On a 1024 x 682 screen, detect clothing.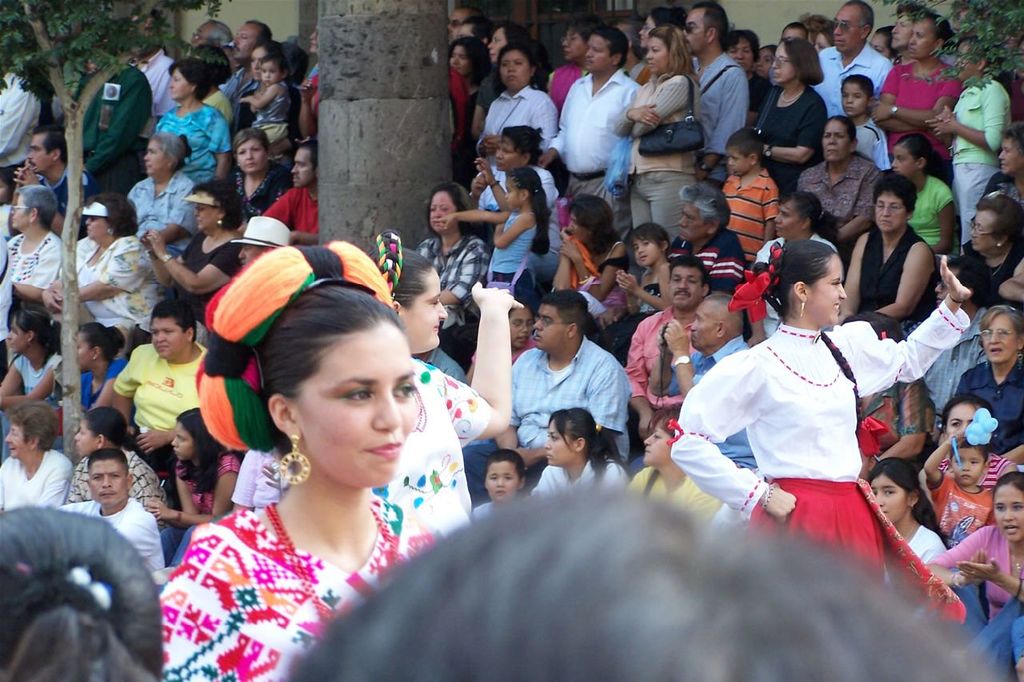
<region>510, 331, 632, 449</region>.
